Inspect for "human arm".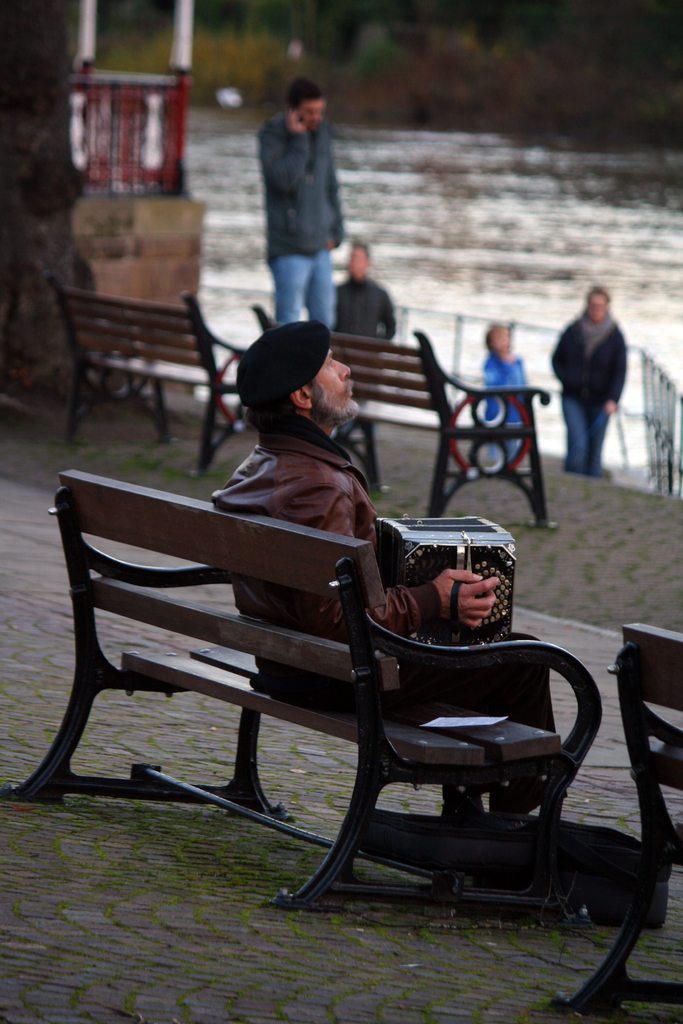
Inspection: (252, 120, 308, 191).
